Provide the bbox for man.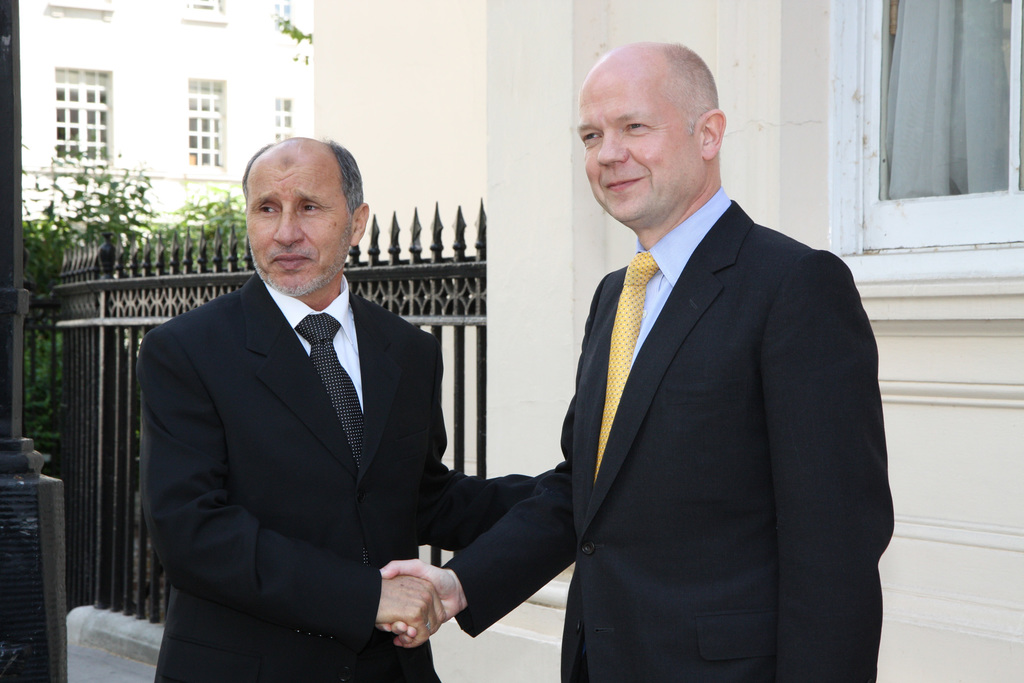
BBox(378, 37, 897, 682).
